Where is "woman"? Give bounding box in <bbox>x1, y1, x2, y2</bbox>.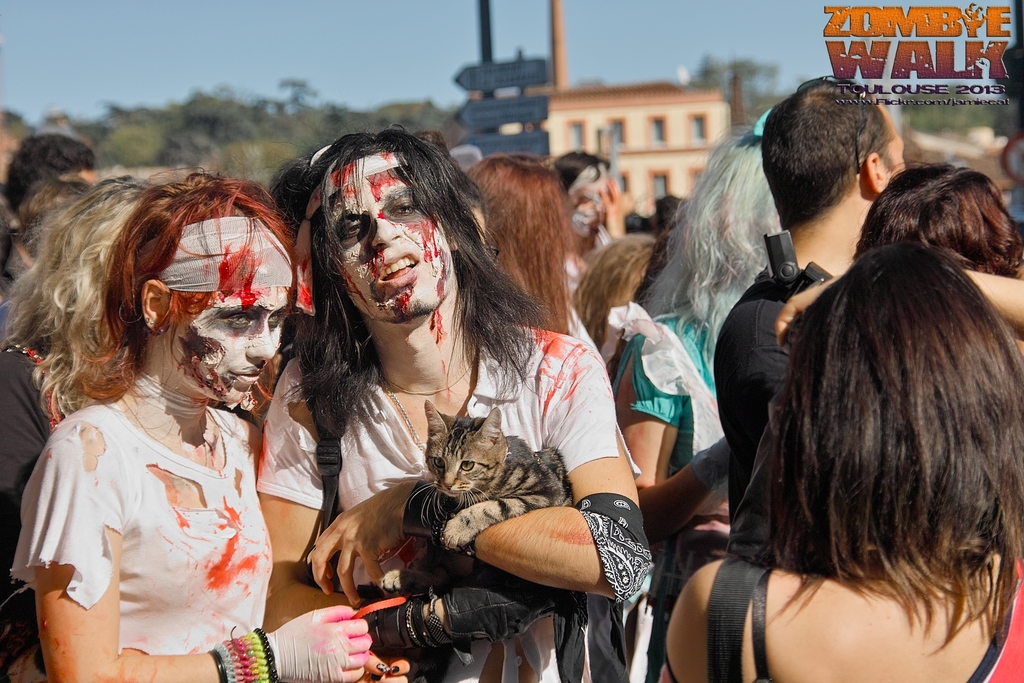
<bbox>470, 155, 595, 352</bbox>.
